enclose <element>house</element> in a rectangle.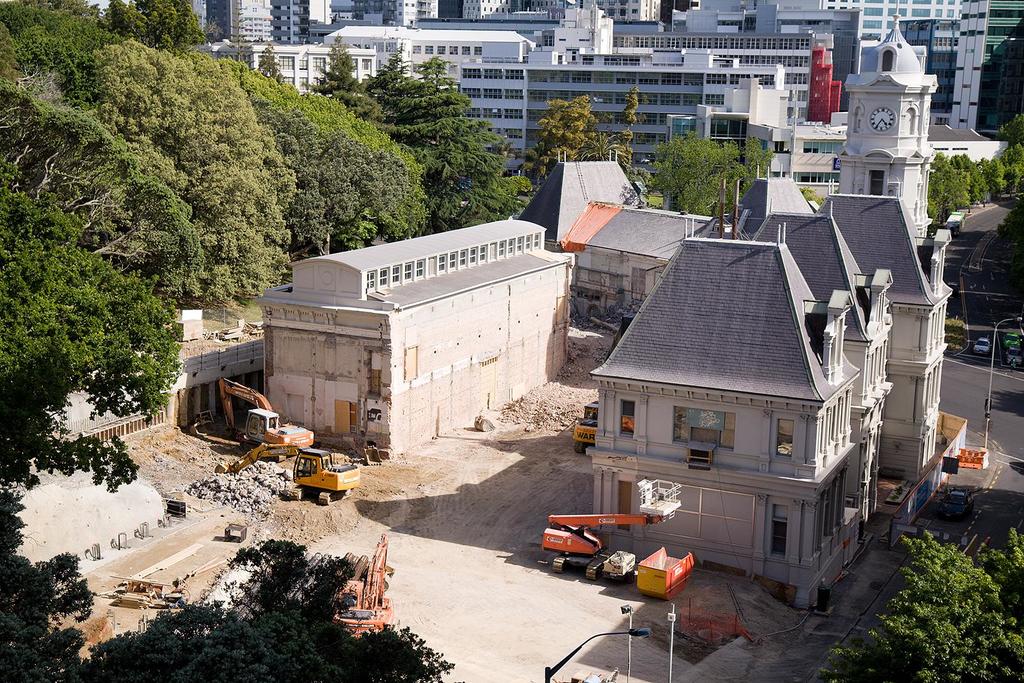
(left=525, top=60, right=787, bottom=158).
